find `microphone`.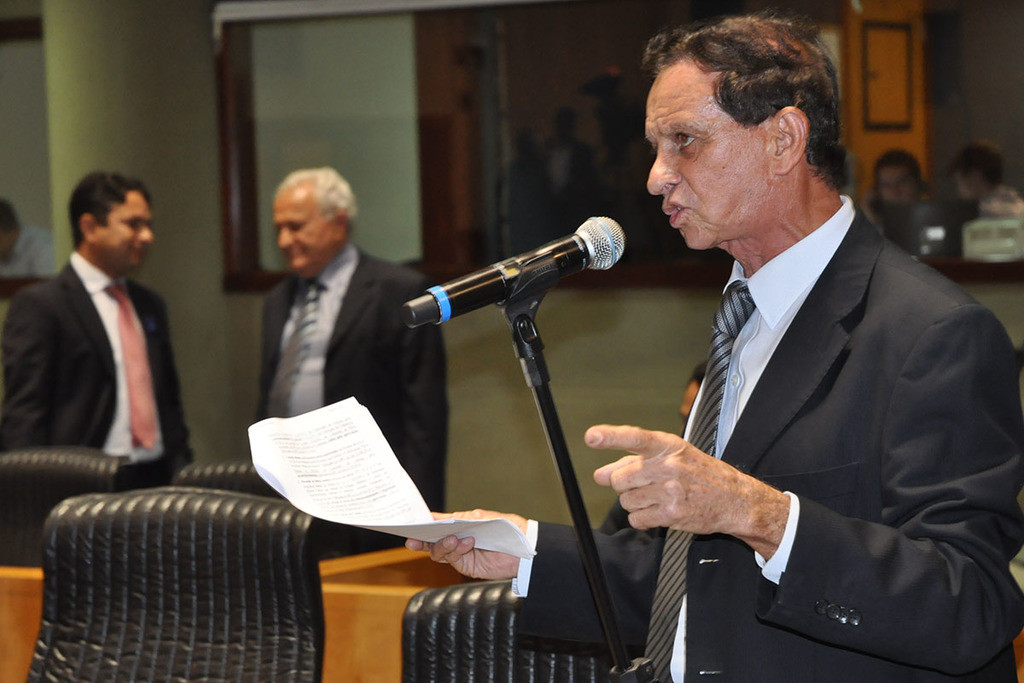
[393, 213, 628, 337].
